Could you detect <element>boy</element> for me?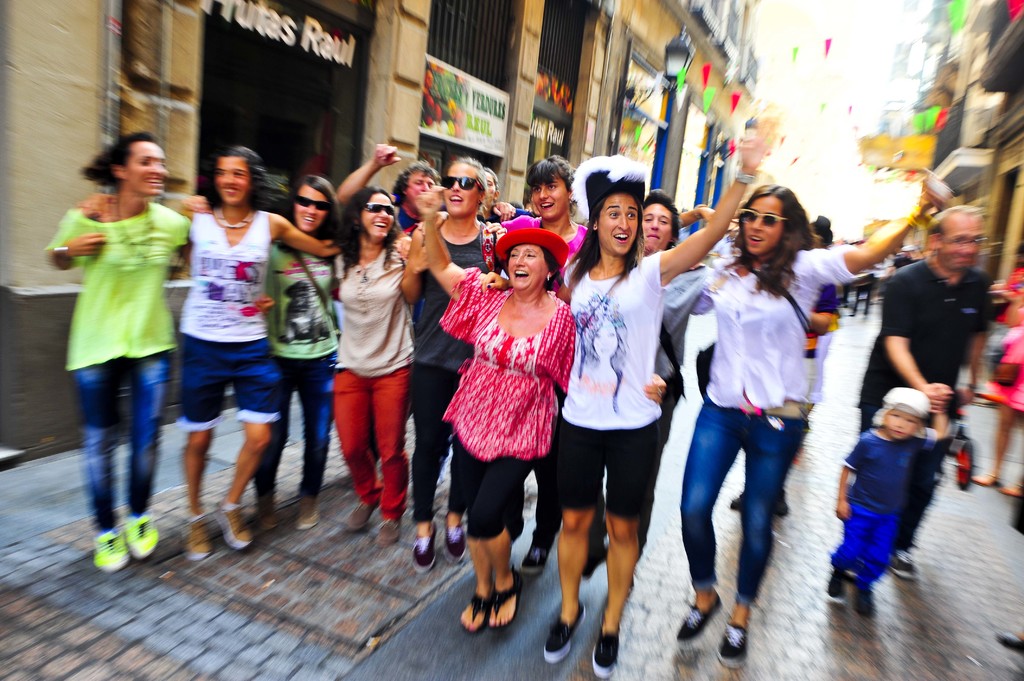
Detection result: select_region(833, 381, 959, 611).
